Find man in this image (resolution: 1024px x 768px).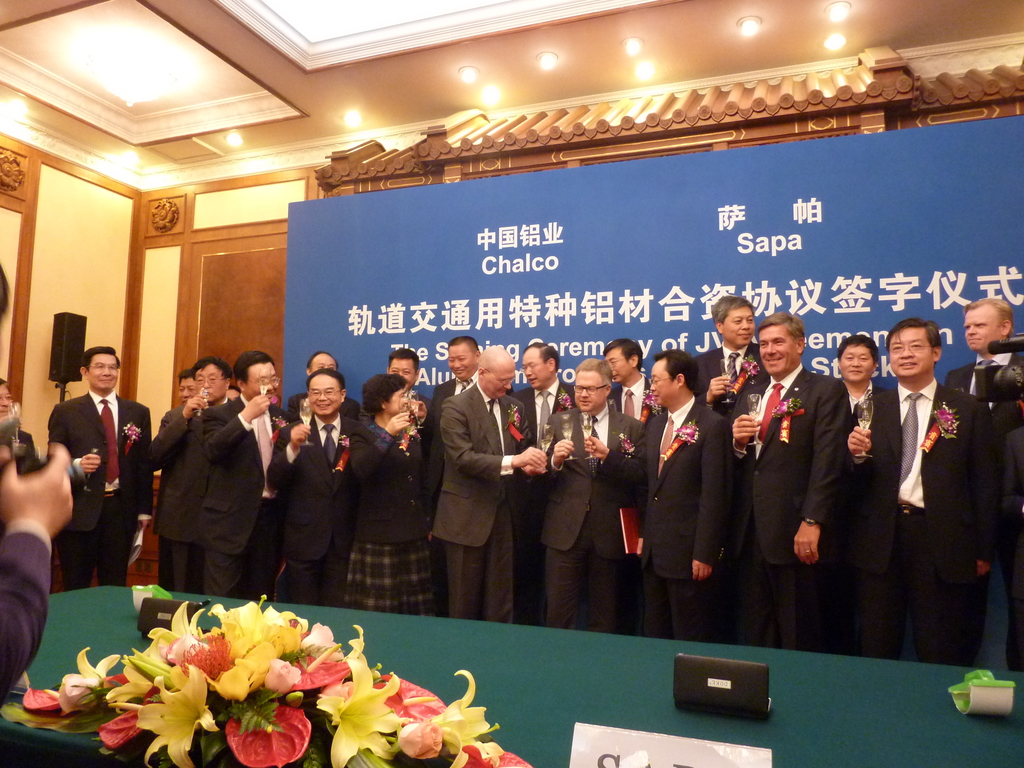
left=196, top=346, right=292, bottom=599.
